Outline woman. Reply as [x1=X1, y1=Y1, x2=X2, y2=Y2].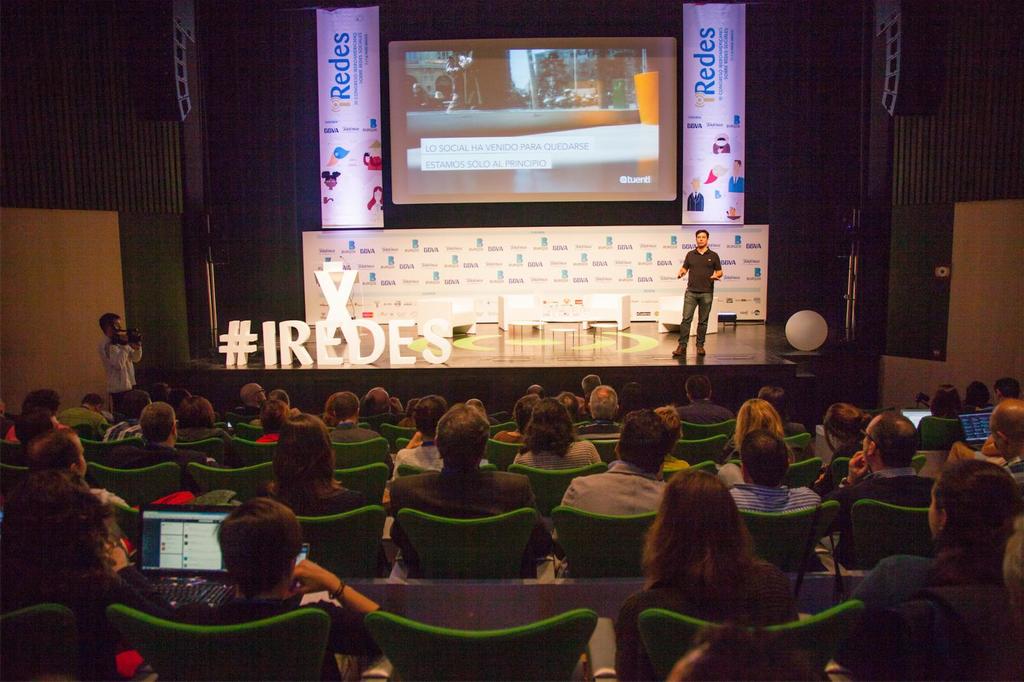
[x1=388, y1=399, x2=404, y2=415].
